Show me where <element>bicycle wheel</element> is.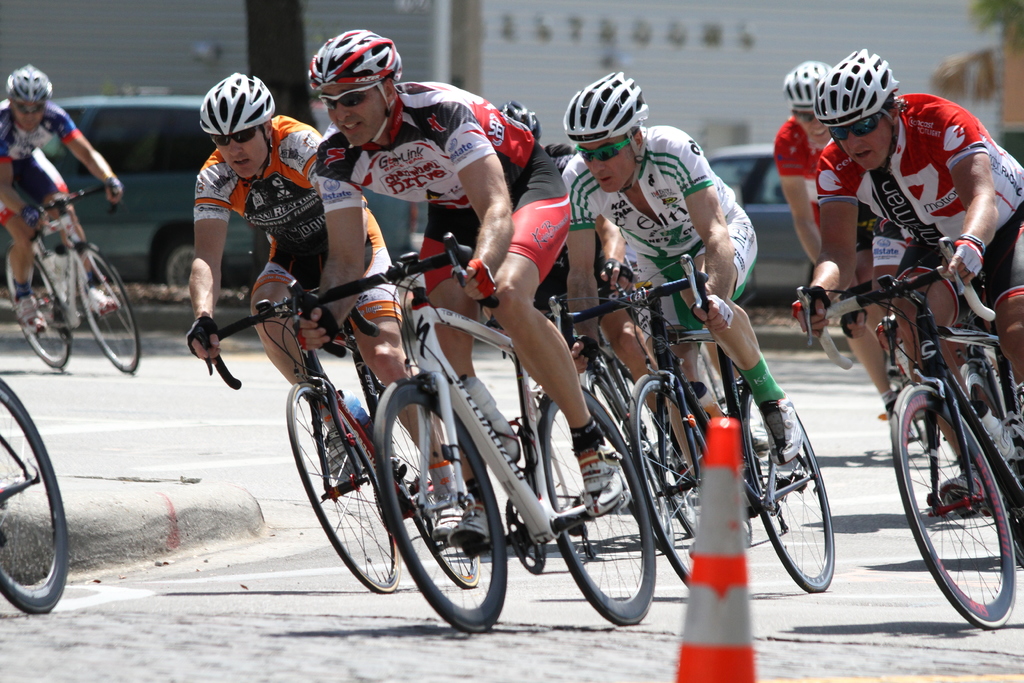
<element>bicycle wheel</element> is at <box>389,415,479,582</box>.
